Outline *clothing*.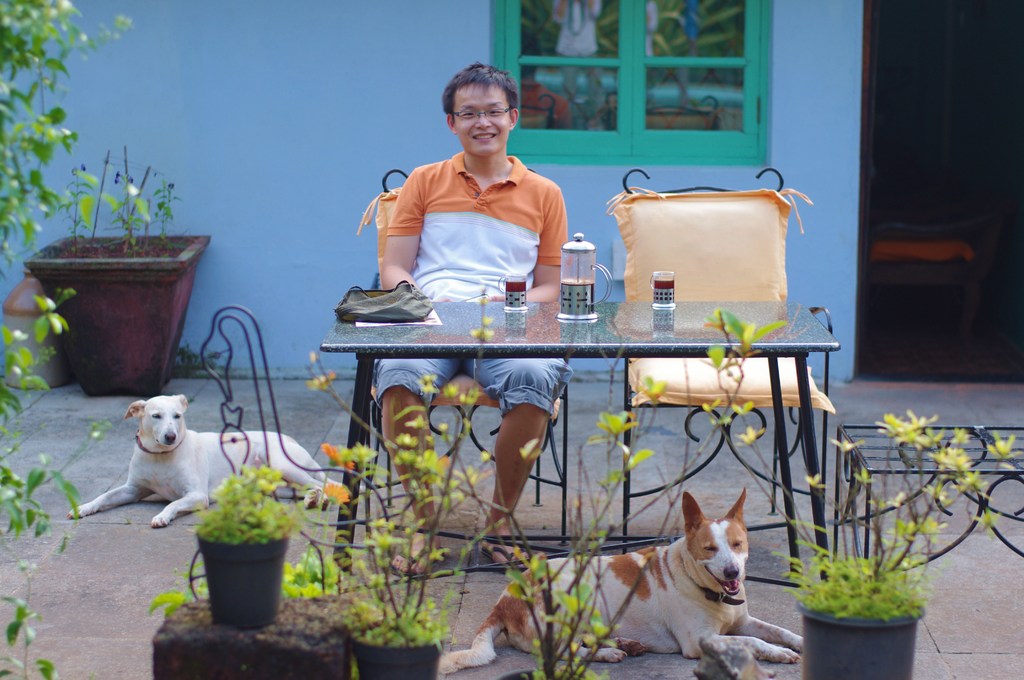
Outline: (left=374, top=149, right=573, bottom=416).
